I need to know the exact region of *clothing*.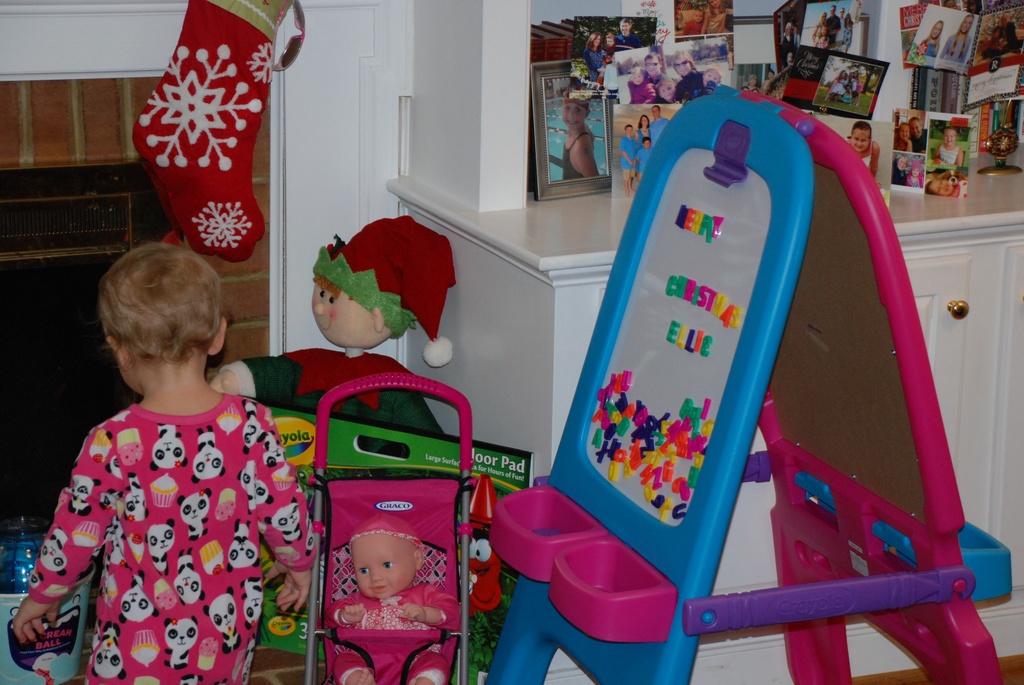
Region: (945, 28, 966, 65).
